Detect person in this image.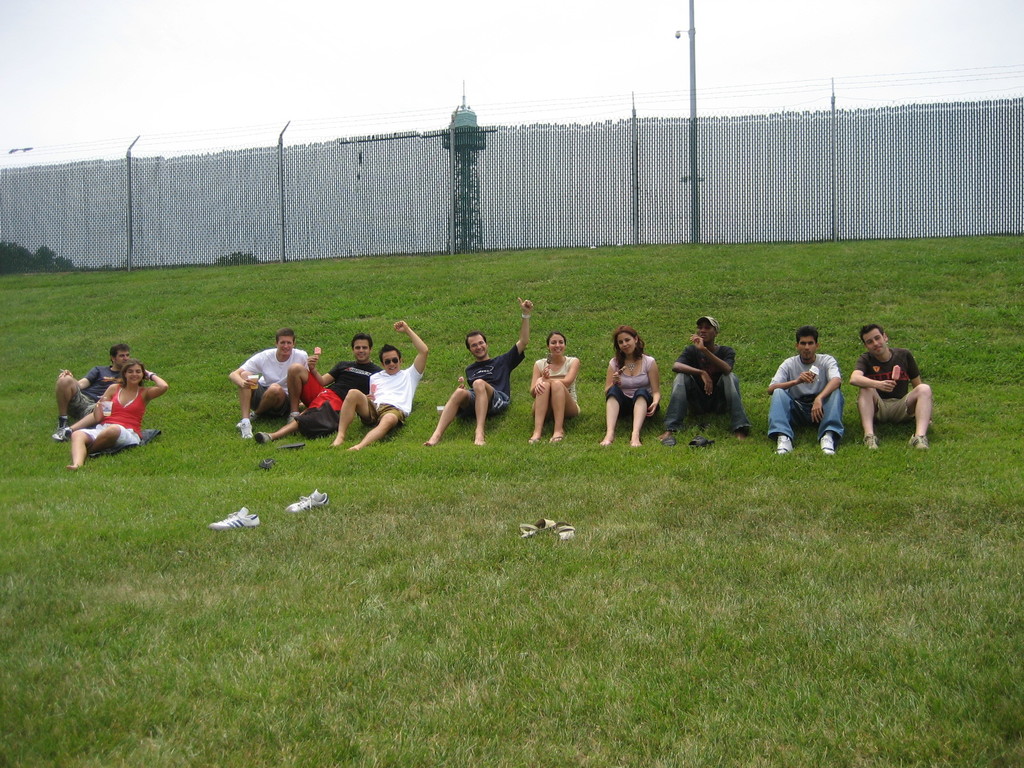
Detection: {"left": 850, "top": 322, "right": 934, "bottom": 447}.
